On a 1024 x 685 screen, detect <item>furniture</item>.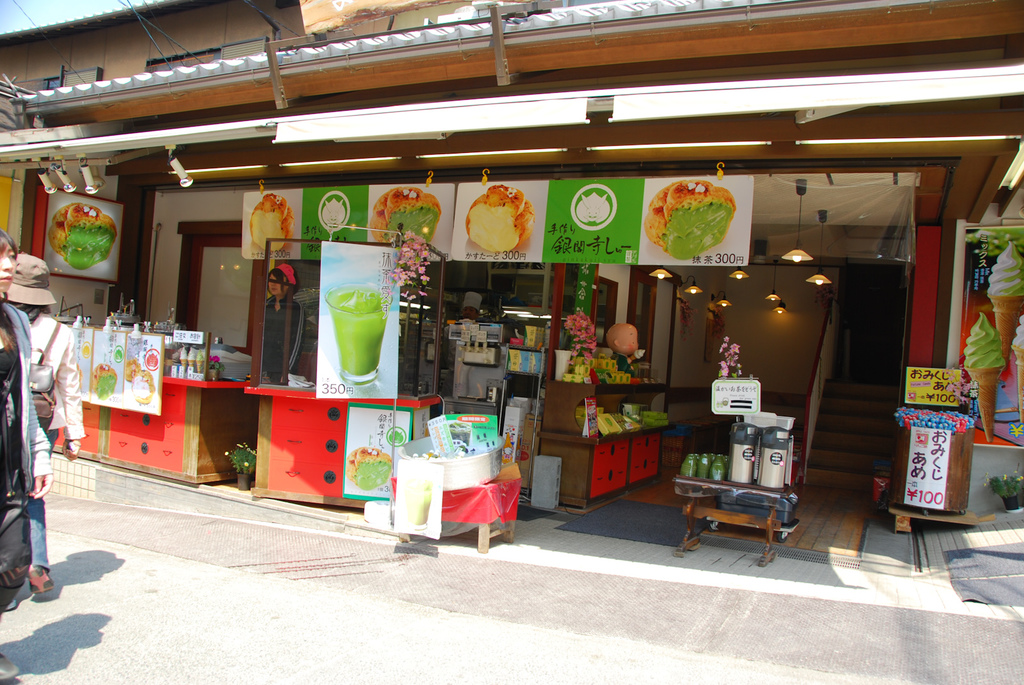
crop(243, 375, 443, 512).
